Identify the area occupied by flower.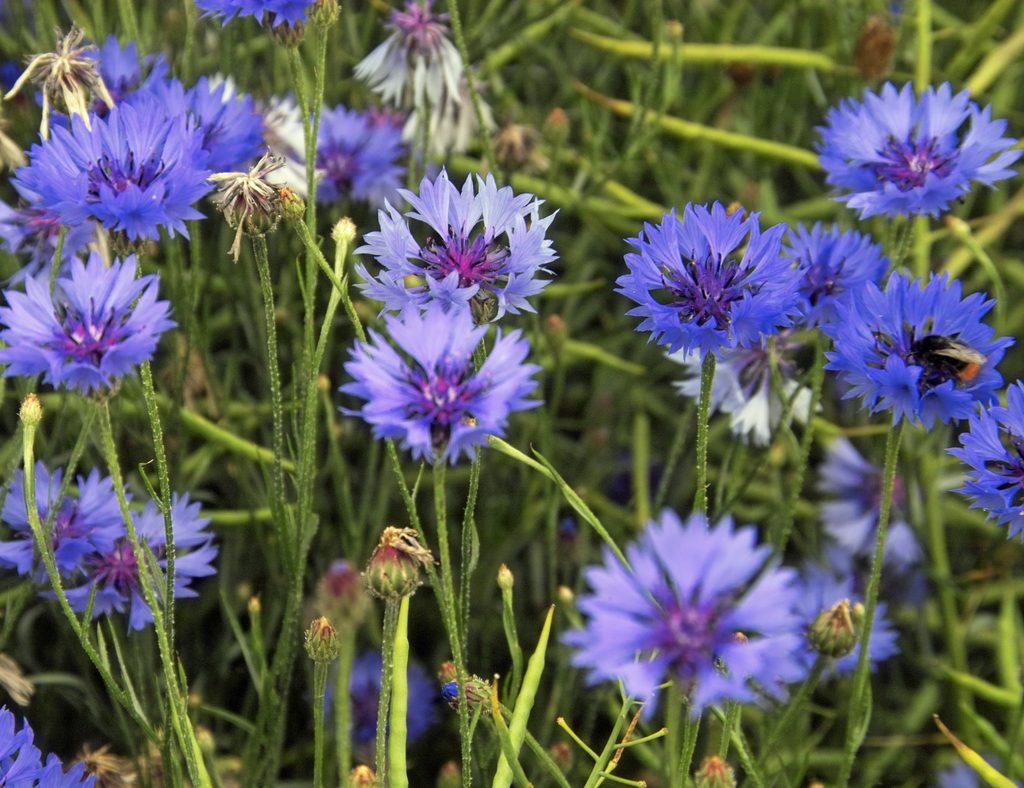
Area: {"x1": 312, "y1": 101, "x2": 377, "y2": 204}.
